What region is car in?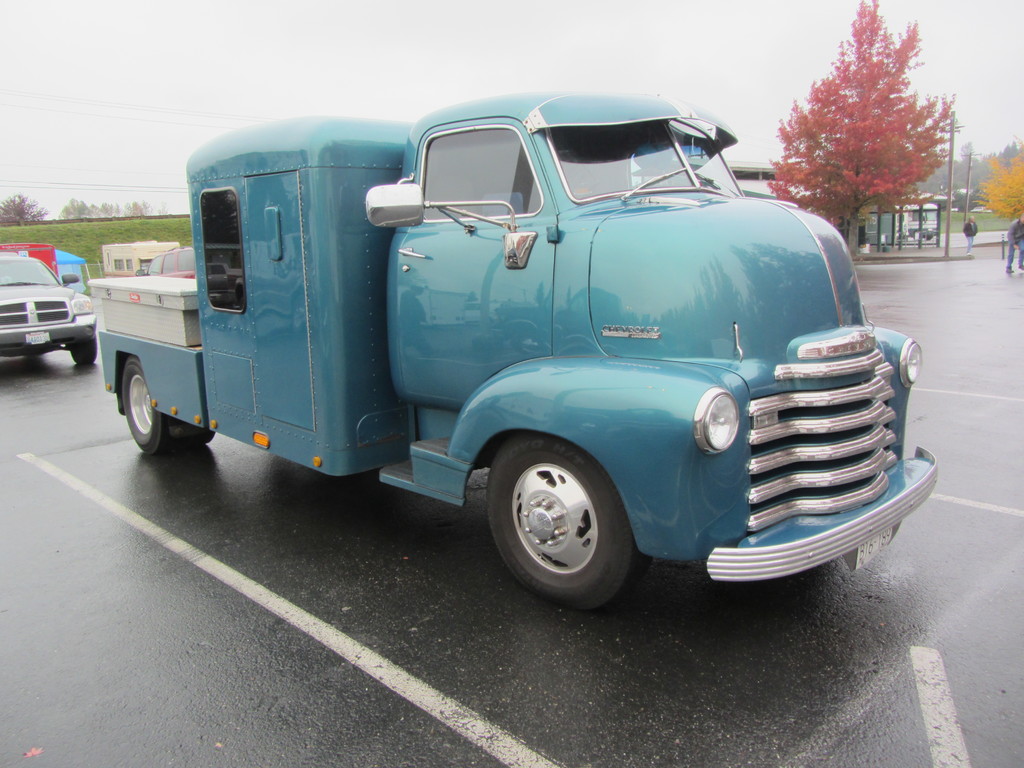
(0, 248, 97, 365).
